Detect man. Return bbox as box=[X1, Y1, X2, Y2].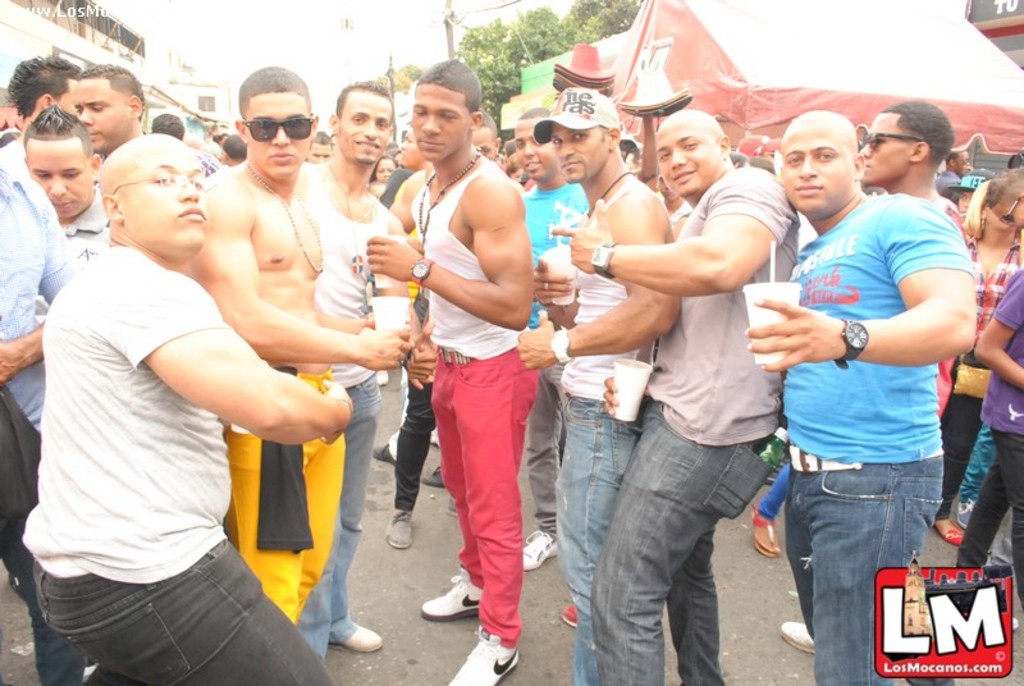
box=[548, 97, 800, 669].
